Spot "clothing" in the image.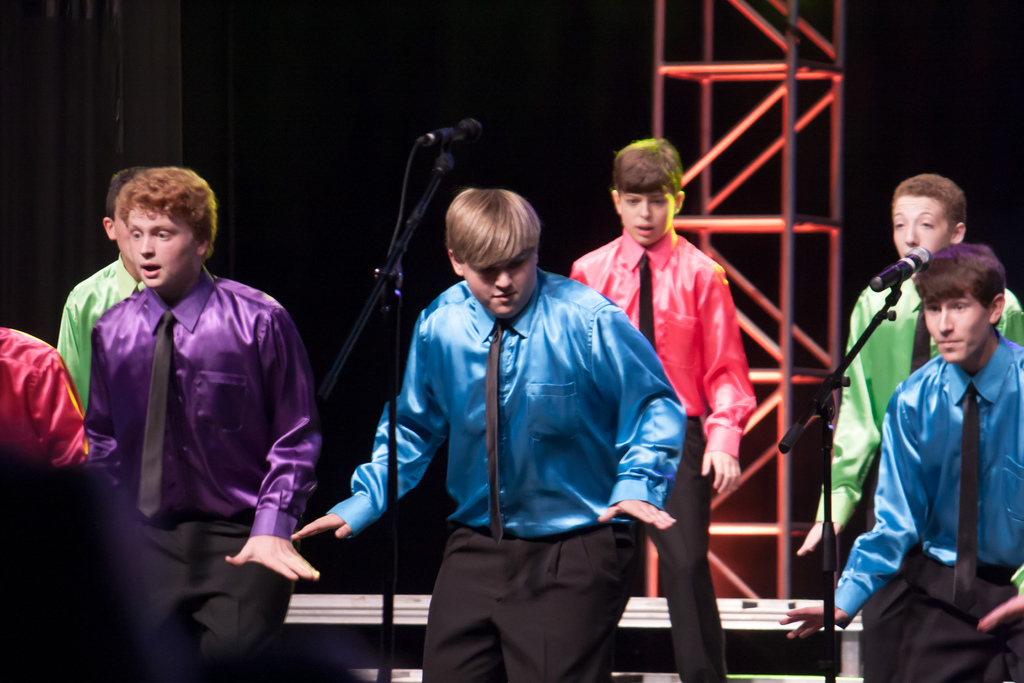
"clothing" found at (x1=323, y1=260, x2=682, y2=682).
